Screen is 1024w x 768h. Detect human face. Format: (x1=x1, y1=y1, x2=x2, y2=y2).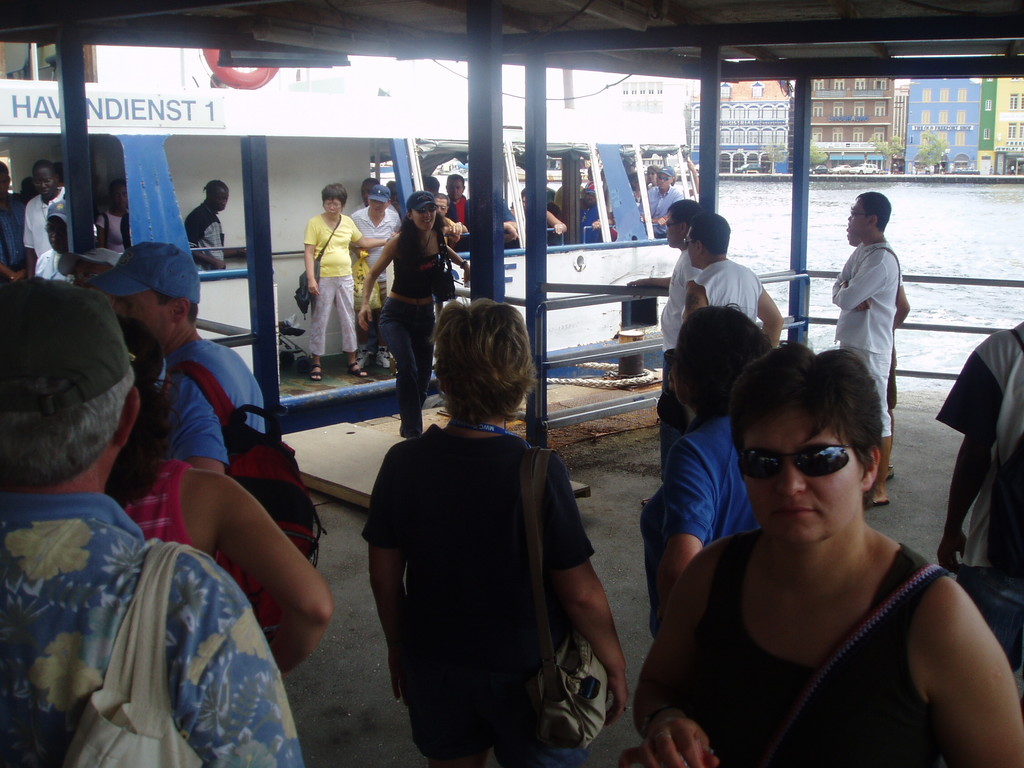
(x1=741, y1=421, x2=859, y2=544).
